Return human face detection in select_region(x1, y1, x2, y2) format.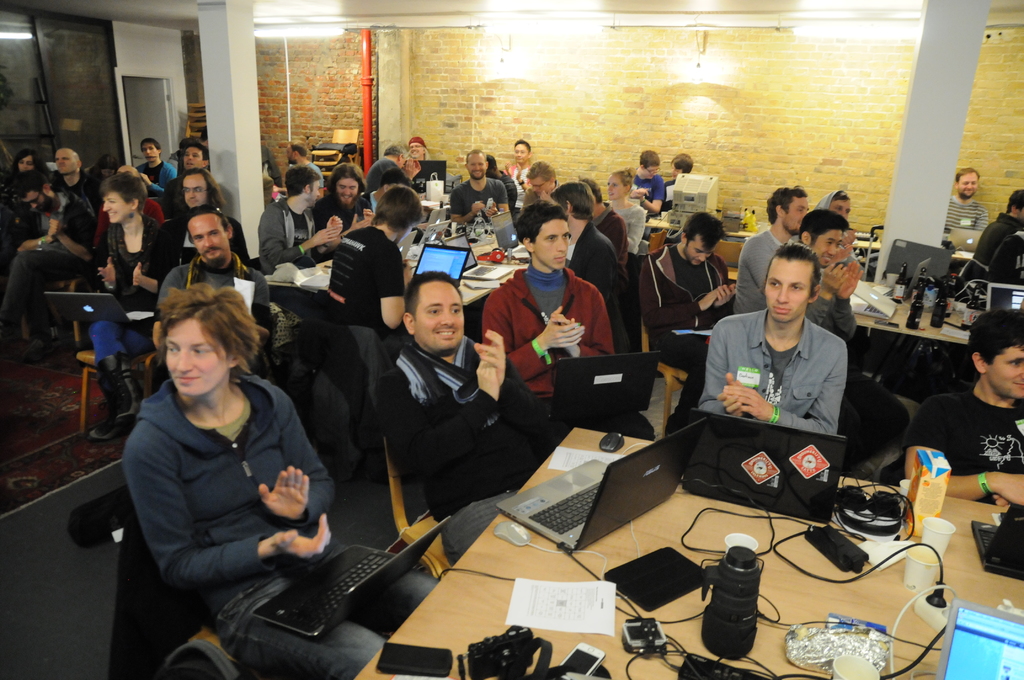
select_region(642, 161, 658, 182).
